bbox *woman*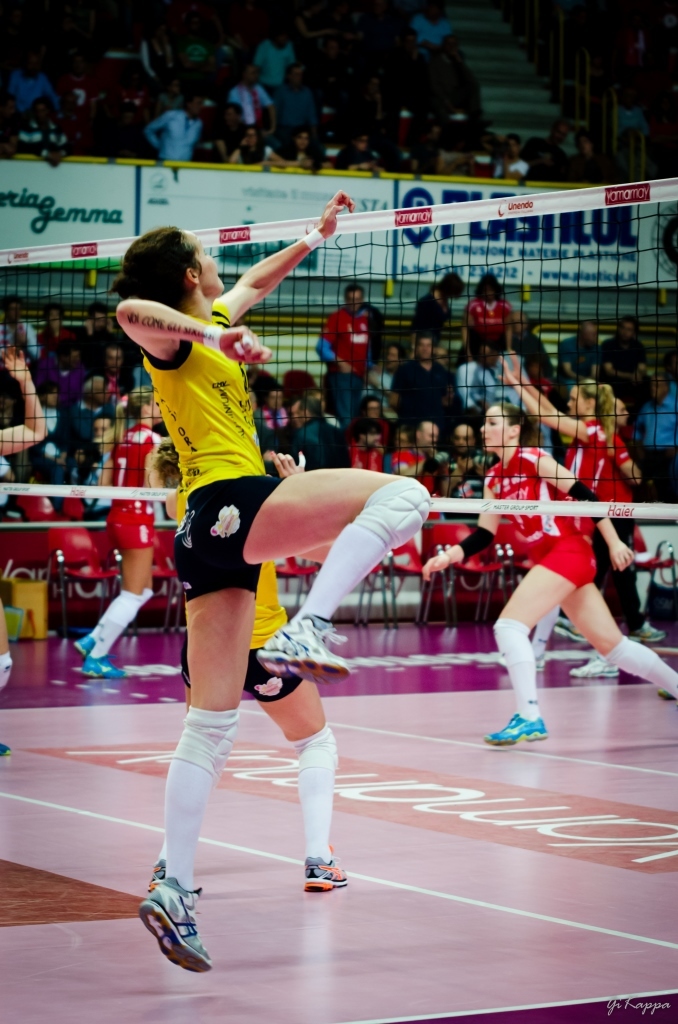
bbox=(421, 398, 677, 746)
